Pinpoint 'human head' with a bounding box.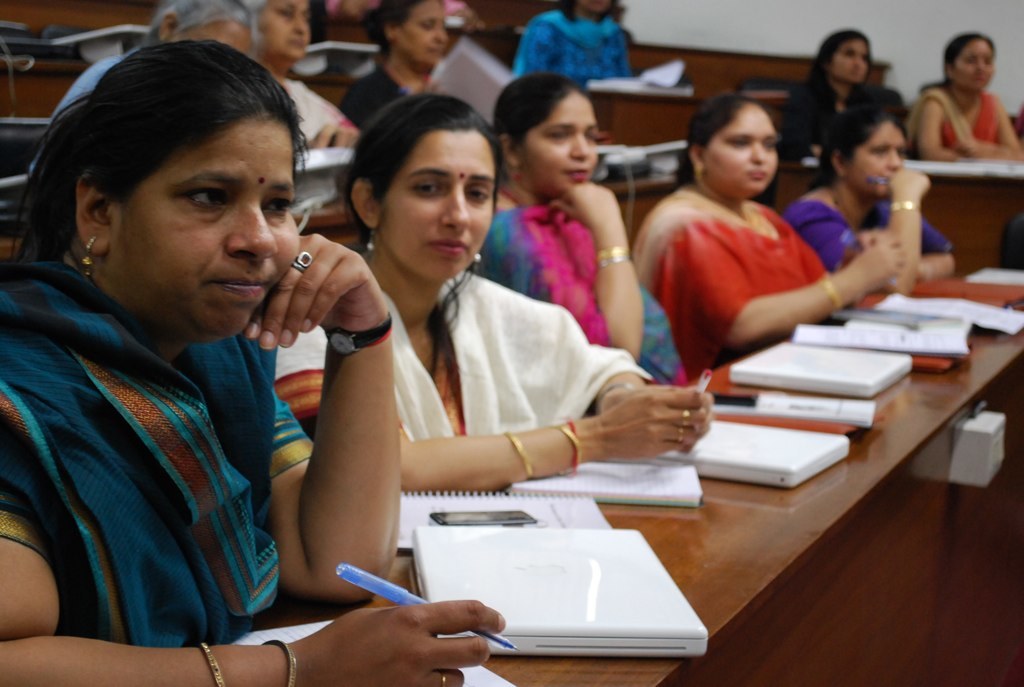
locate(349, 97, 496, 280).
